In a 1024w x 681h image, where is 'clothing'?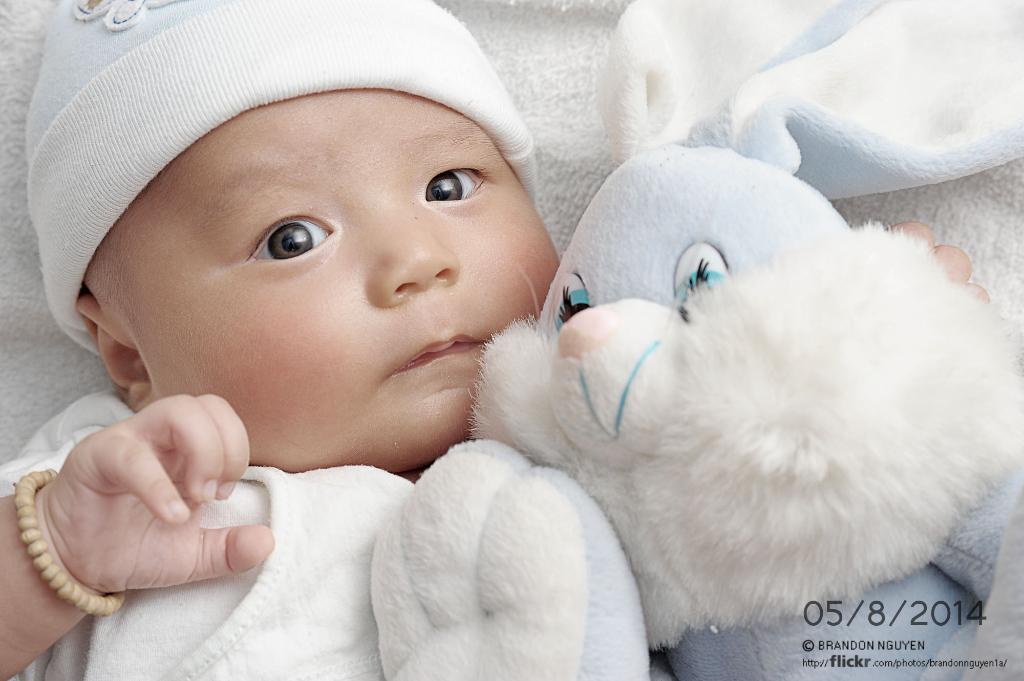
rect(0, 392, 417, 677).
